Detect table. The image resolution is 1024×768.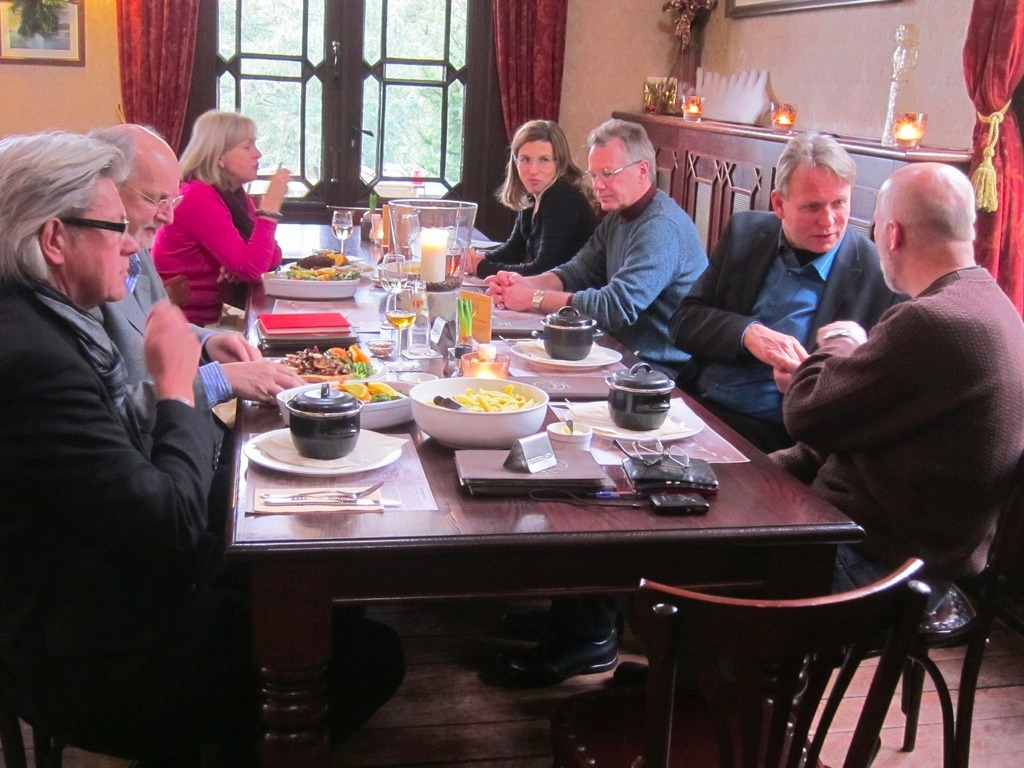
box(222, 218, 858, 767).
